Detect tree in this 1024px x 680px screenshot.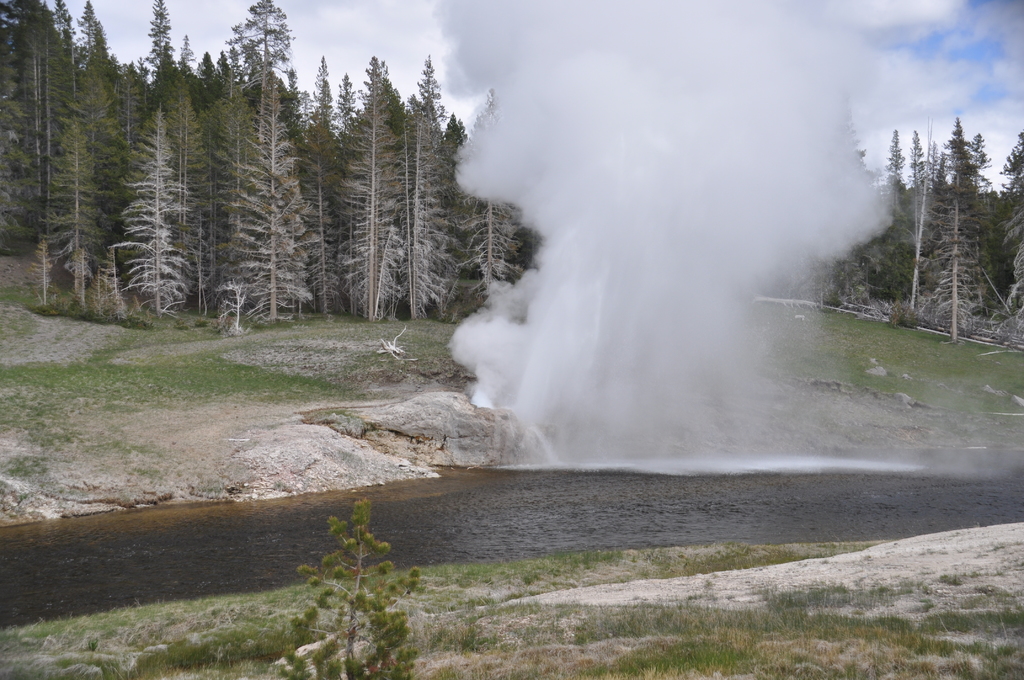
Detection: (x1=154, y1=45, x2=202, y2=317).
